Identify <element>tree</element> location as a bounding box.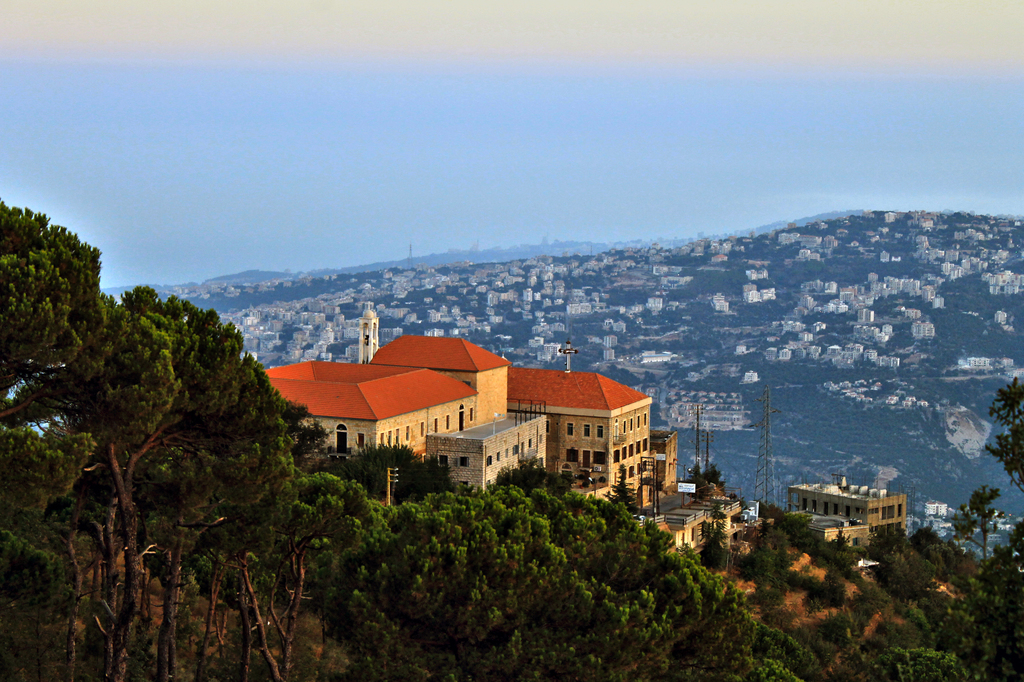
l=982, t=373, r=1023, b=496.
